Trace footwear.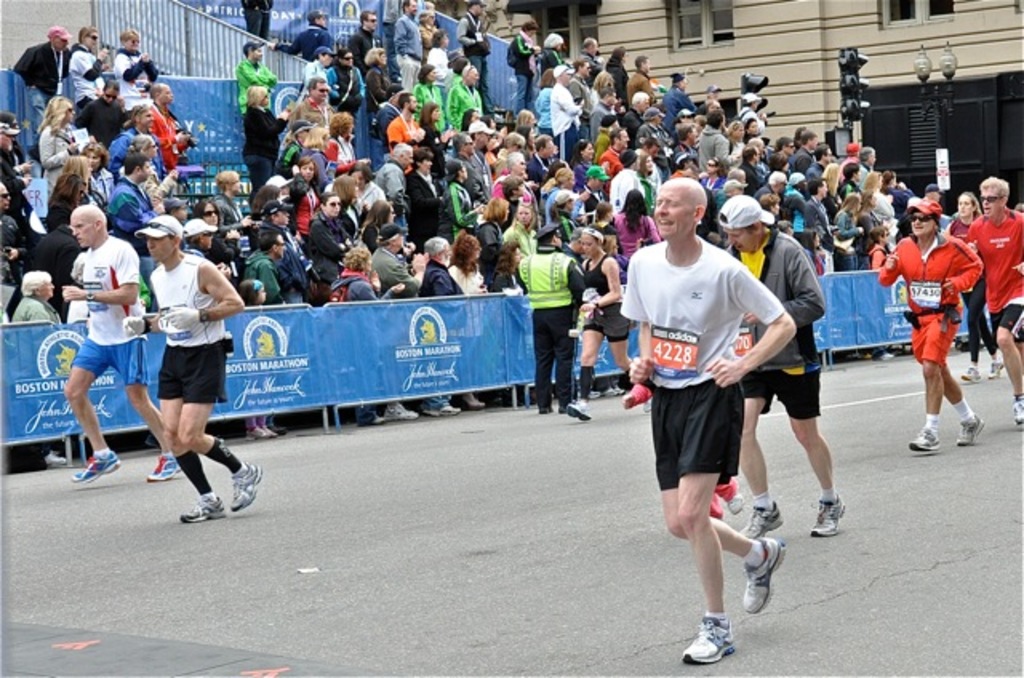
Traced to select_region(960, 360, 979, 382).
